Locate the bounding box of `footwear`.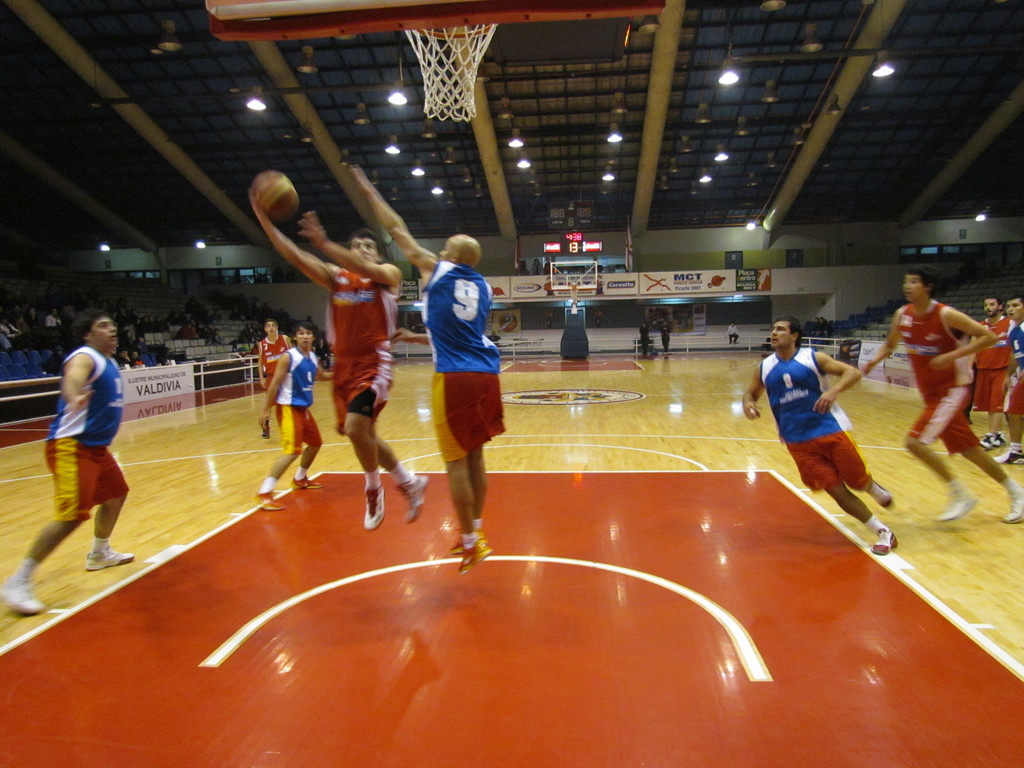
Bounding box: (x1=934, y1=492, x2=979, y2=521).
